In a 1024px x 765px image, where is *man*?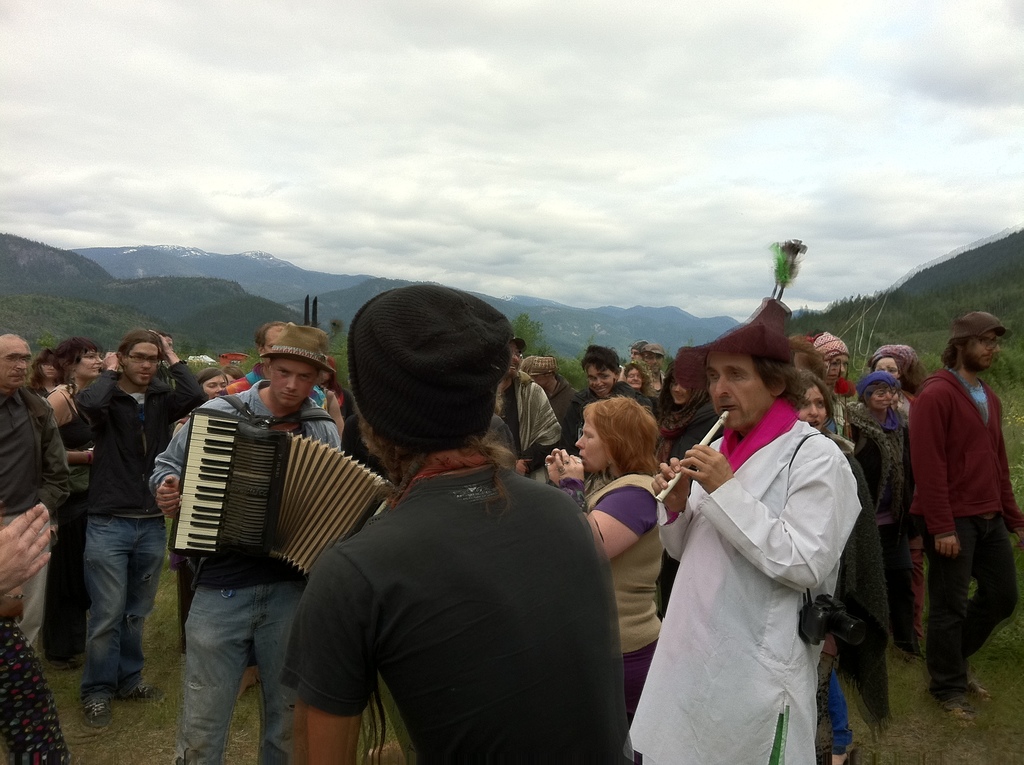
(280,284,630,764).
